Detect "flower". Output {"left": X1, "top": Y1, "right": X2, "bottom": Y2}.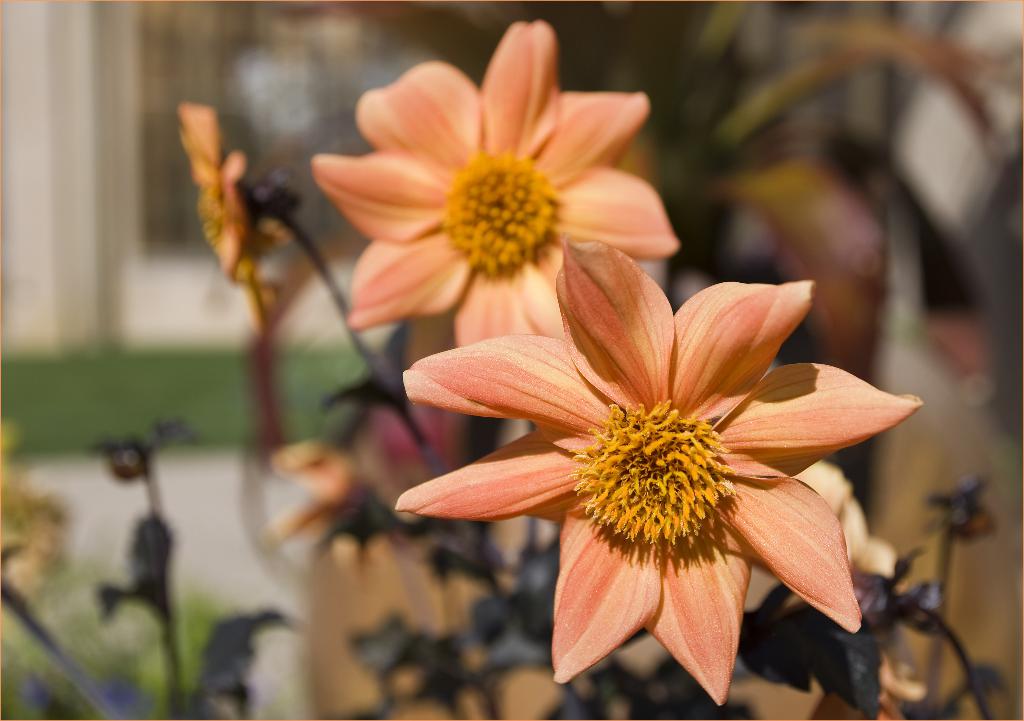
{"left": 399, "top": 251, "right": 916, "bottom": 674}.
